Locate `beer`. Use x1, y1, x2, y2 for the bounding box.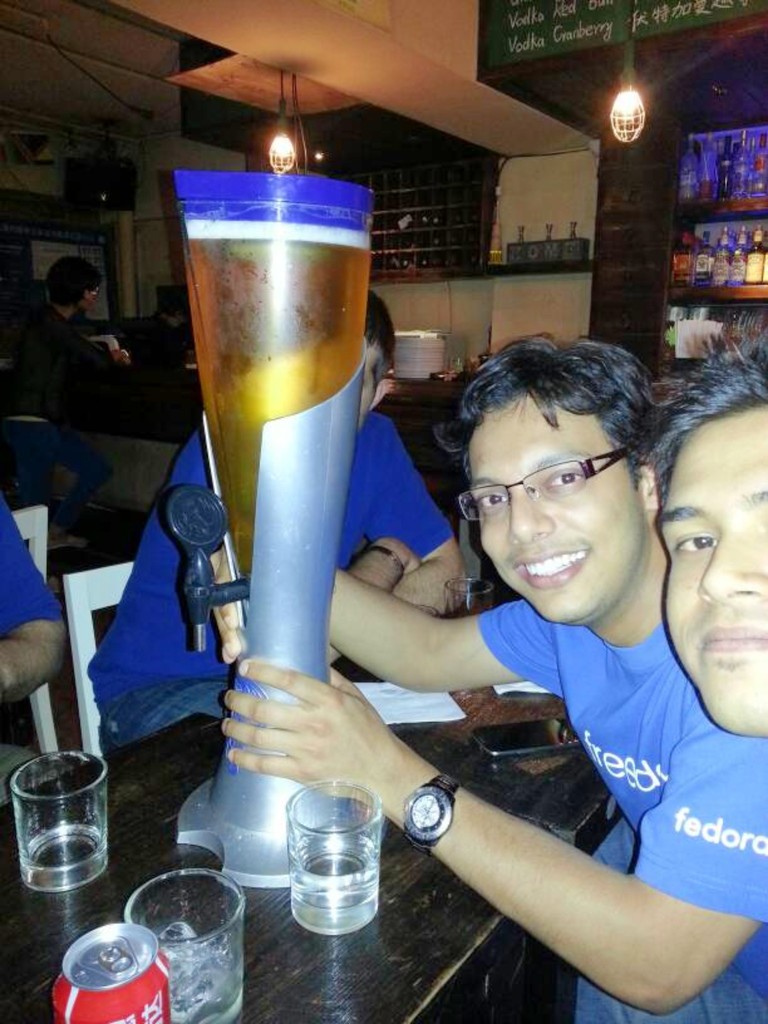
186, 221, 374, 572.
